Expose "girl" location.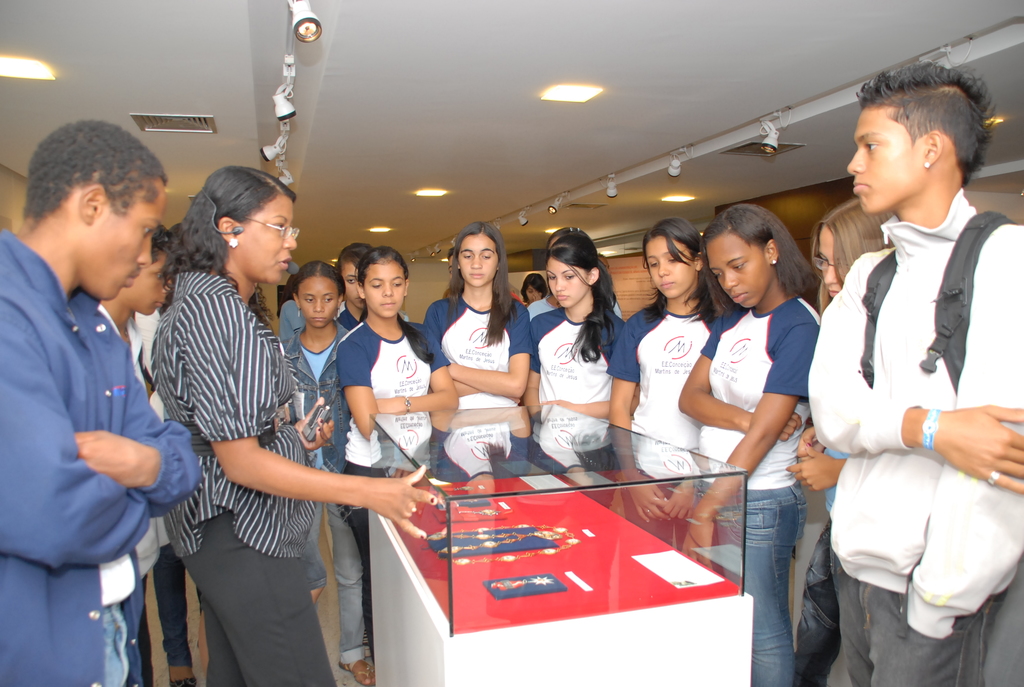
Exposed at <region>282, 263, 372, 685</region>.
